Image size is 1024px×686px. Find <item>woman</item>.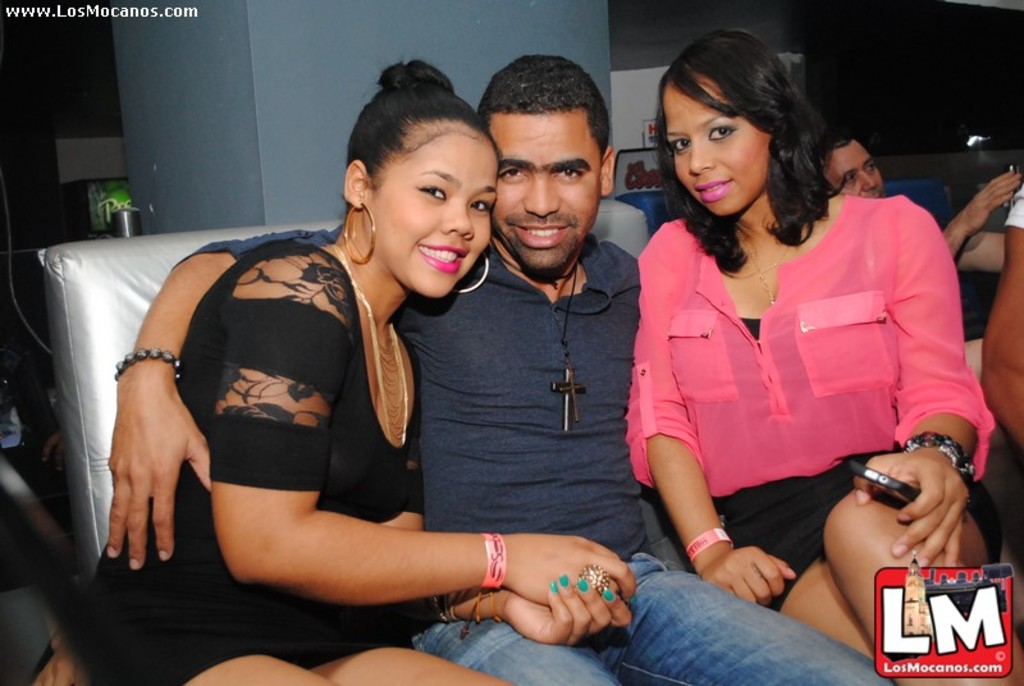
612,56,973,645.
